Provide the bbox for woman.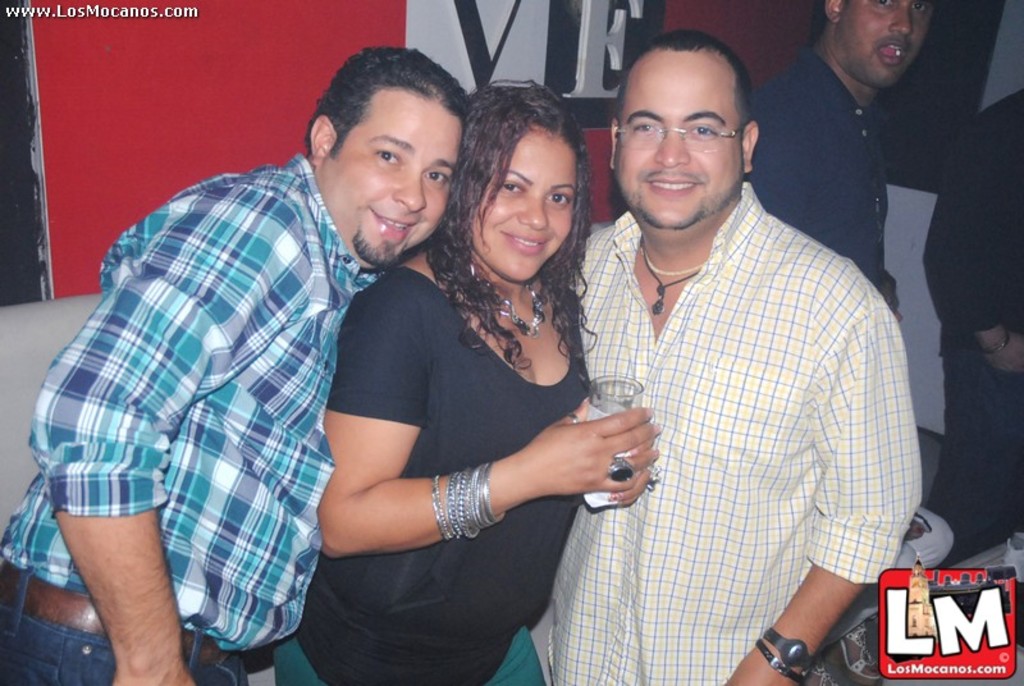
bbox=(268, 81, 660, 685).
